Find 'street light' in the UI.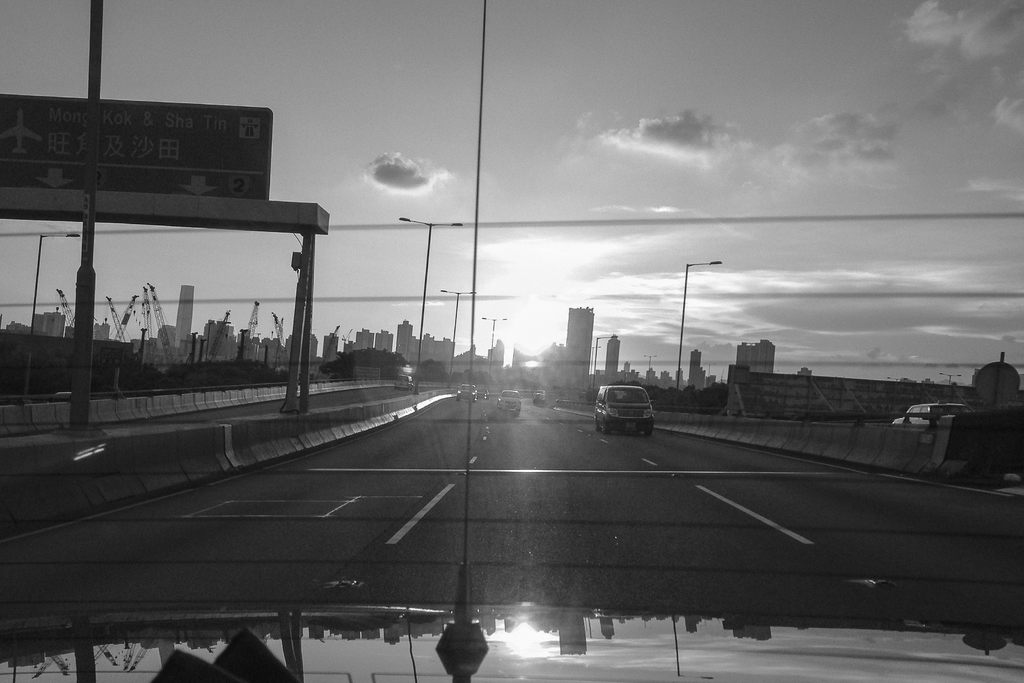
UI element at bbox(641, 353, 656, 370).
